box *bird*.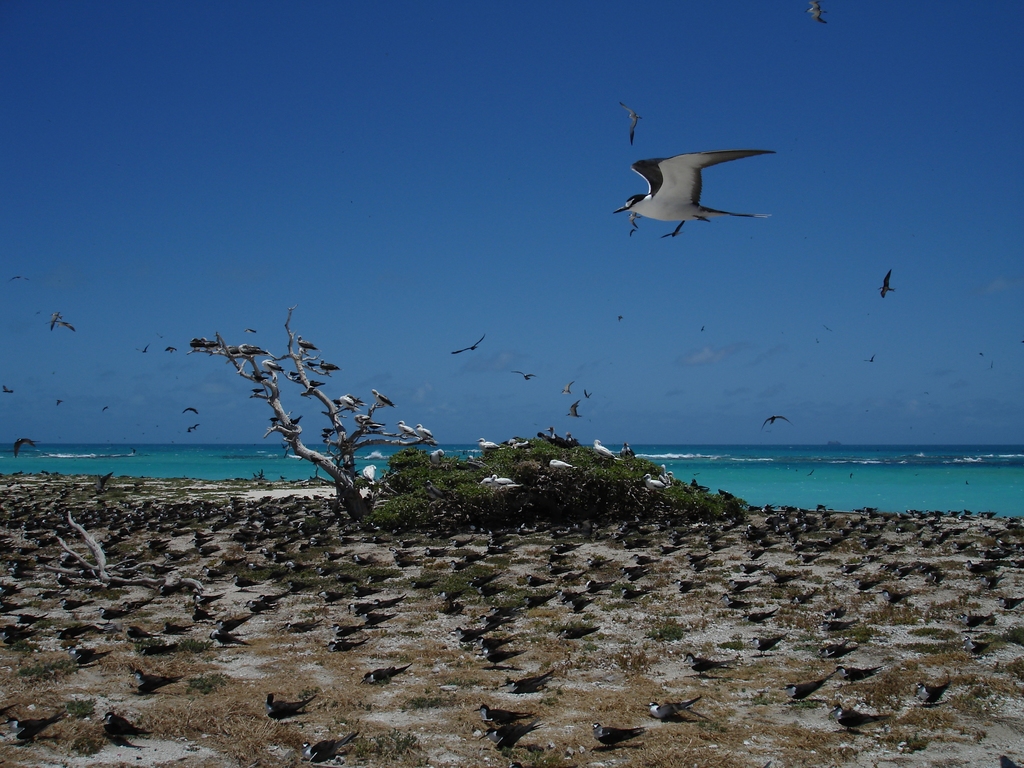
<region>820, 620, 857, 632</region>.
